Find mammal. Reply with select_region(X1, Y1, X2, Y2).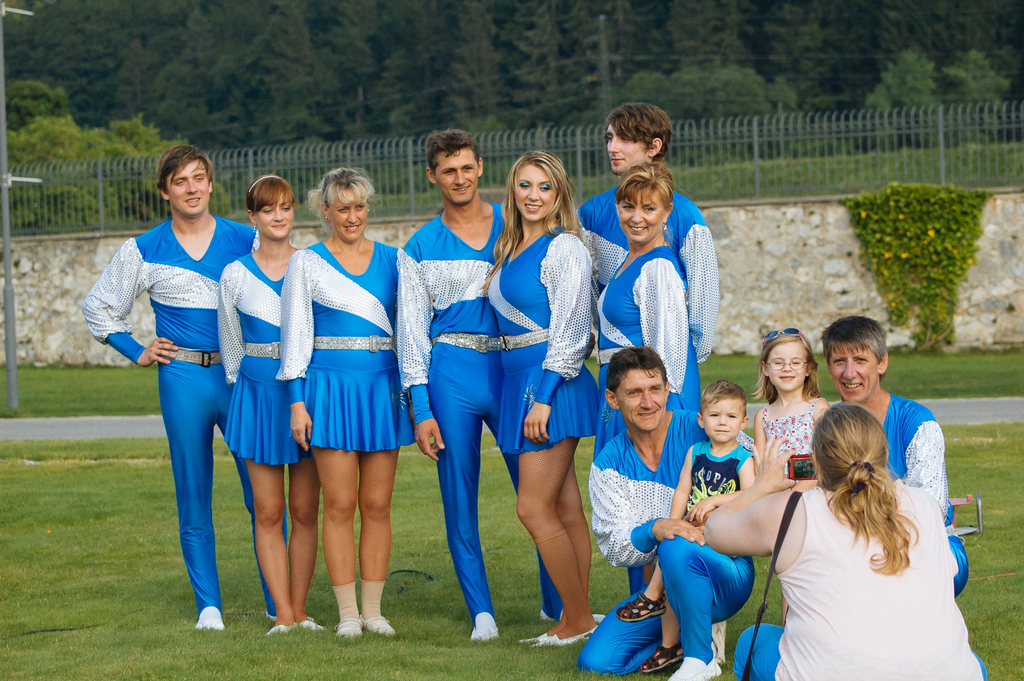
select_region(404, 128, 608, 645).
